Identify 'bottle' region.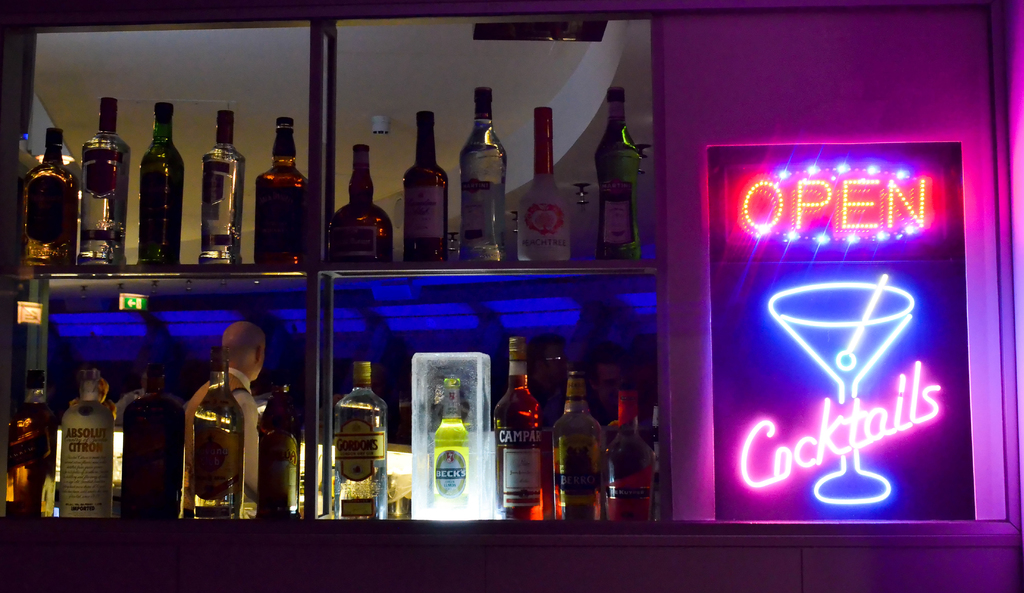
Region: bbox=[498, 341, 543, 523].
